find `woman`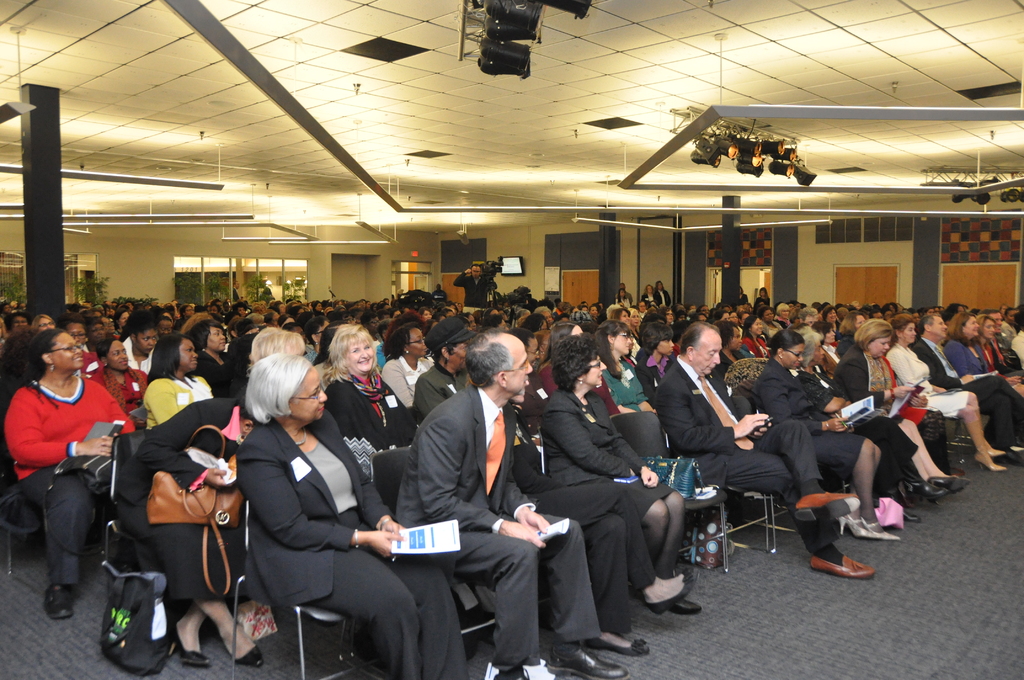
locate(776, 303, 791, 337)
